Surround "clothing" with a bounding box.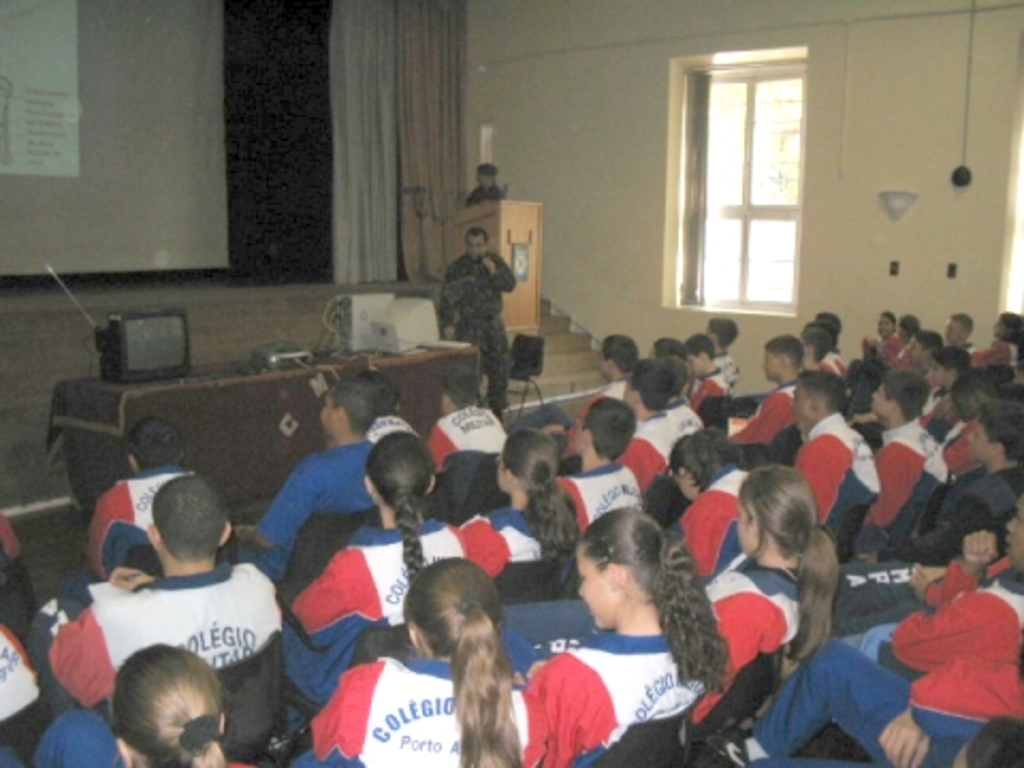
bbox(555, 459, 649, 527).
